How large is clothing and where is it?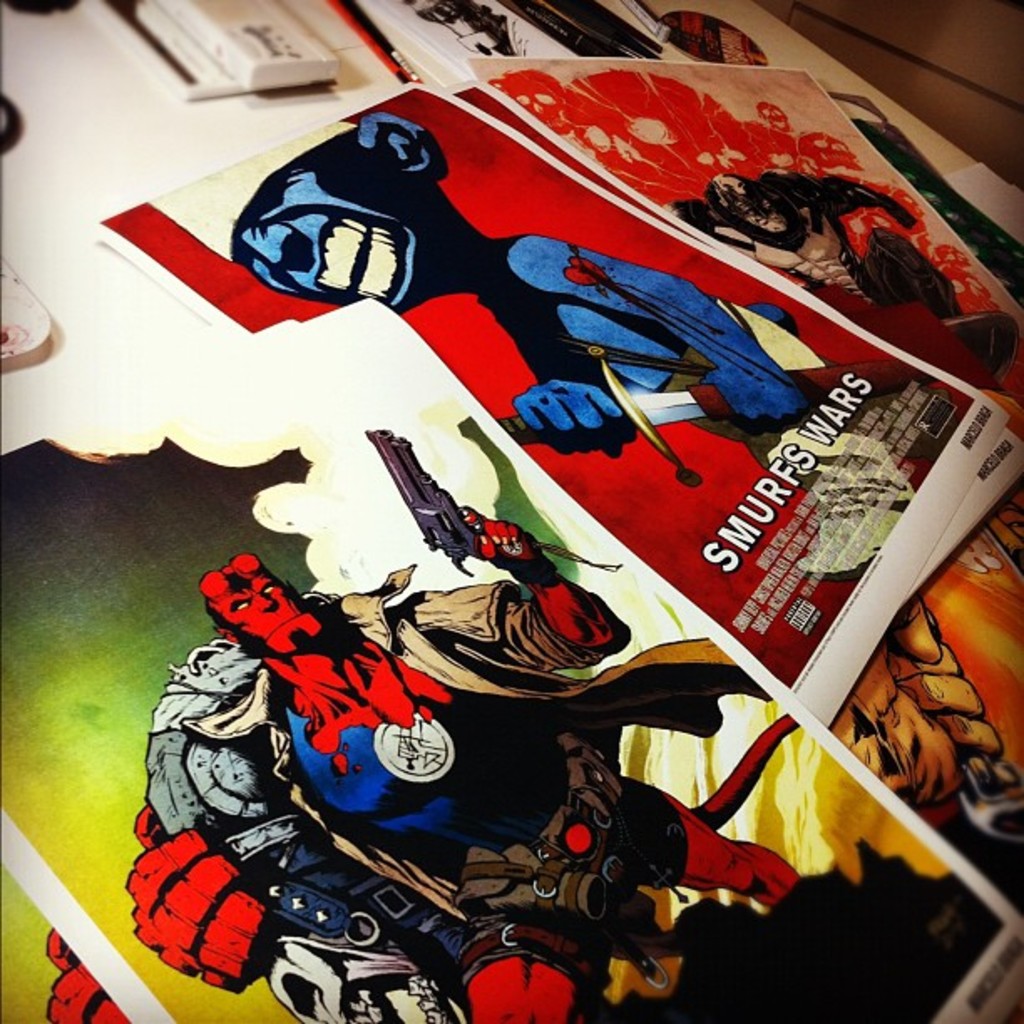
Bounding box: bbox=[136, 634, 765, 1022].
